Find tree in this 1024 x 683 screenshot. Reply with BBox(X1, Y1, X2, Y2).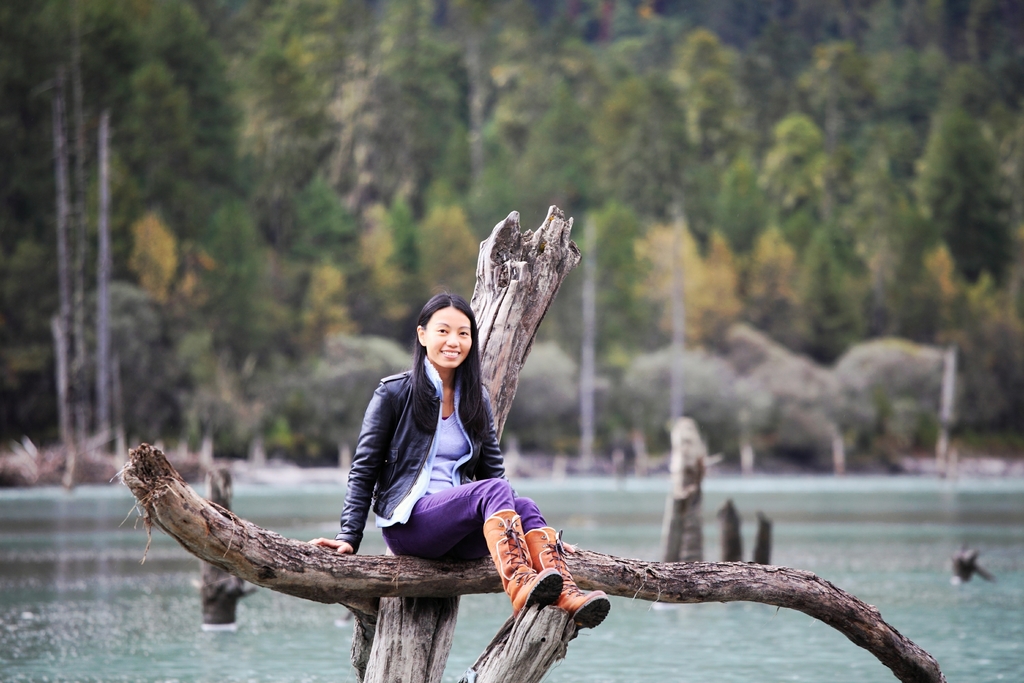
BBox(6, 0, 1023, 427).
